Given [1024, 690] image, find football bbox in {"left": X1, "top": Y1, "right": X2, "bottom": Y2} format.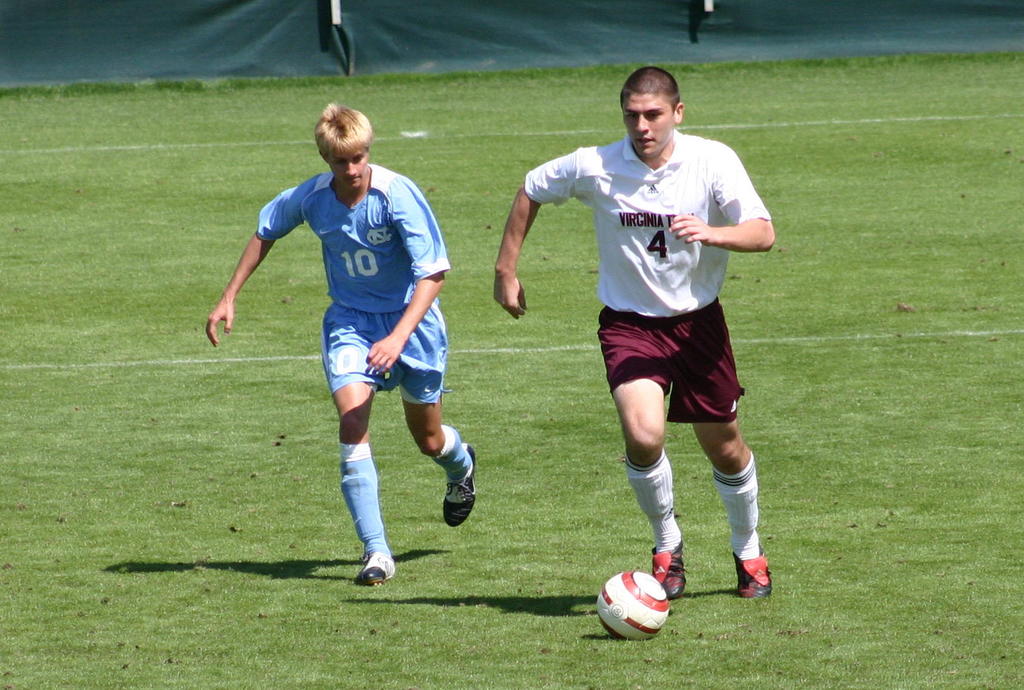
{"left": 591, "top": 572, "right": 668, "bottom": 643}.
